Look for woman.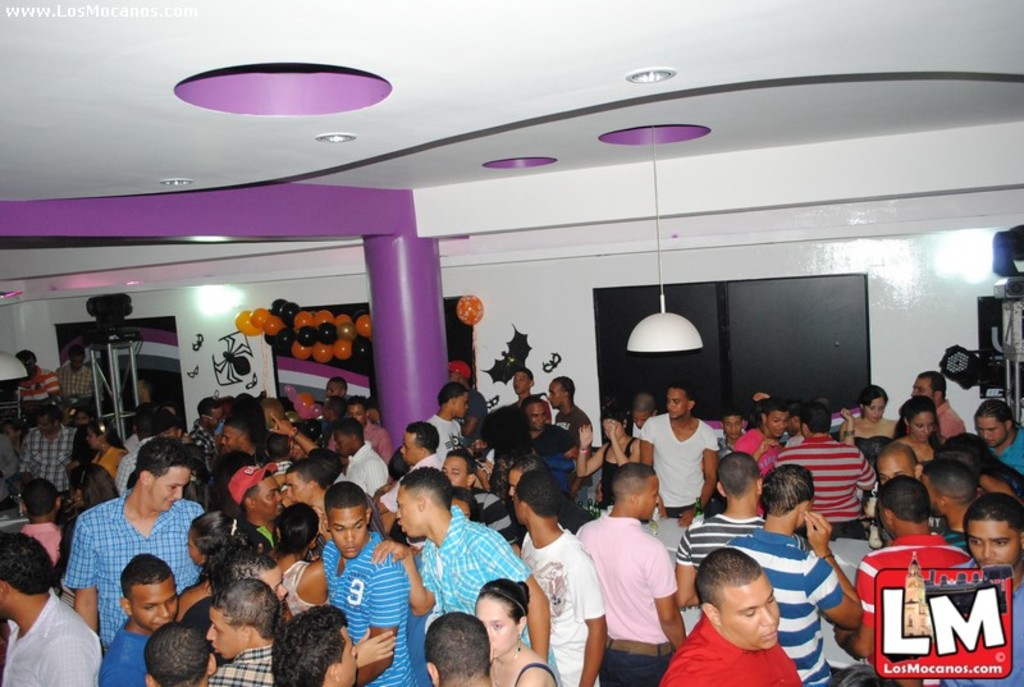
Found: 829:384:897:468.
